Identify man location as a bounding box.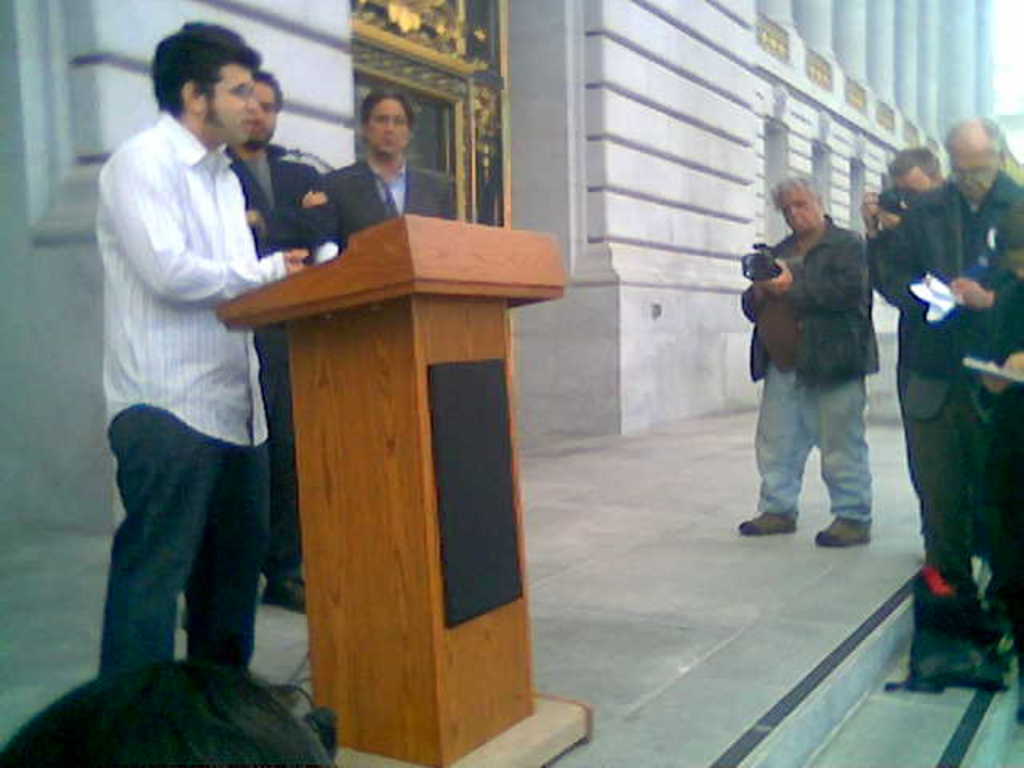
l=902, t=115, r=1022, b=589.
